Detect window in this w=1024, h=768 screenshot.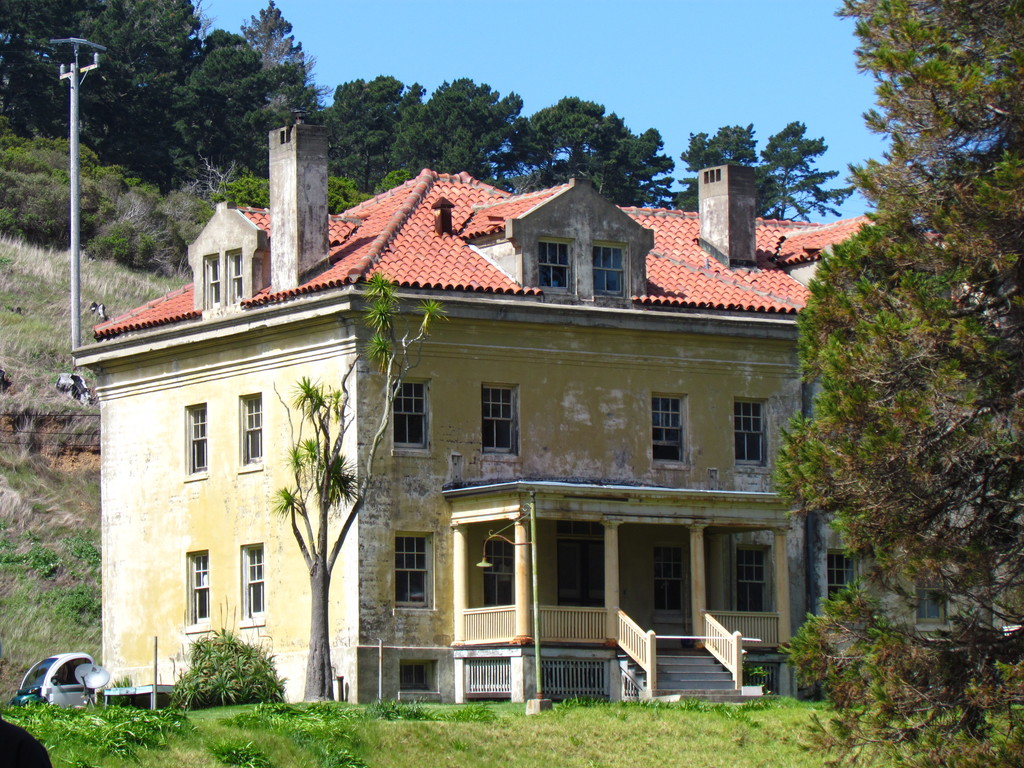
Detection: bbox=(396, 537, 431, 614).
